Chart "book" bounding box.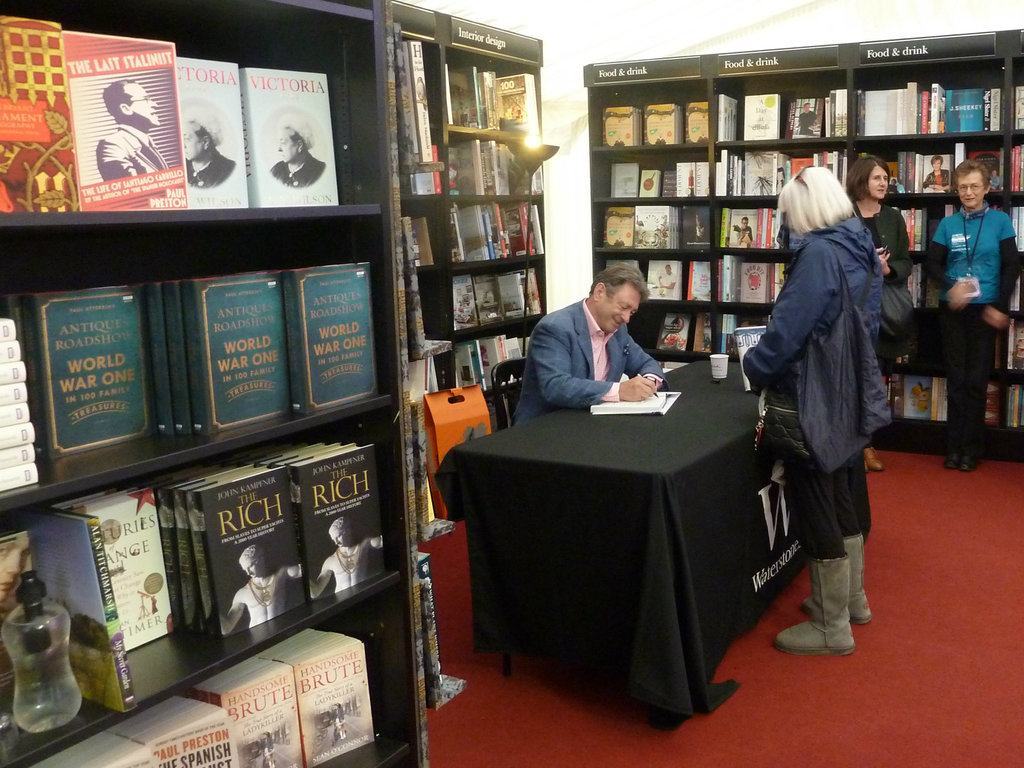
Charted: region(1009, 86, 1023, 135).
